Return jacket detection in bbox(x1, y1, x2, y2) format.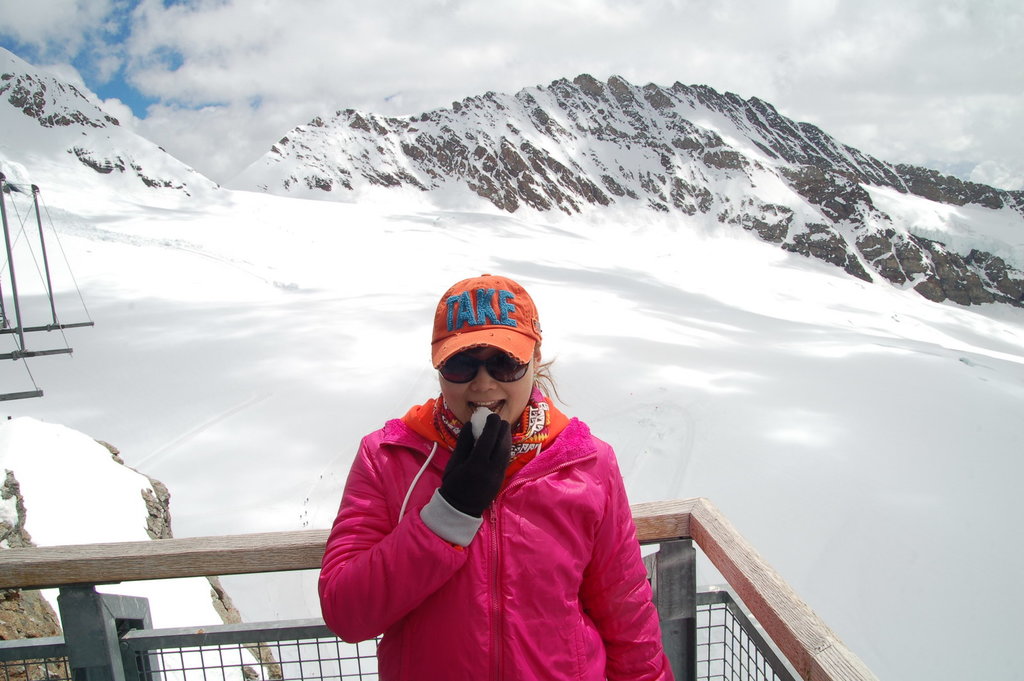
bbox(316, 339, 655, 656).
